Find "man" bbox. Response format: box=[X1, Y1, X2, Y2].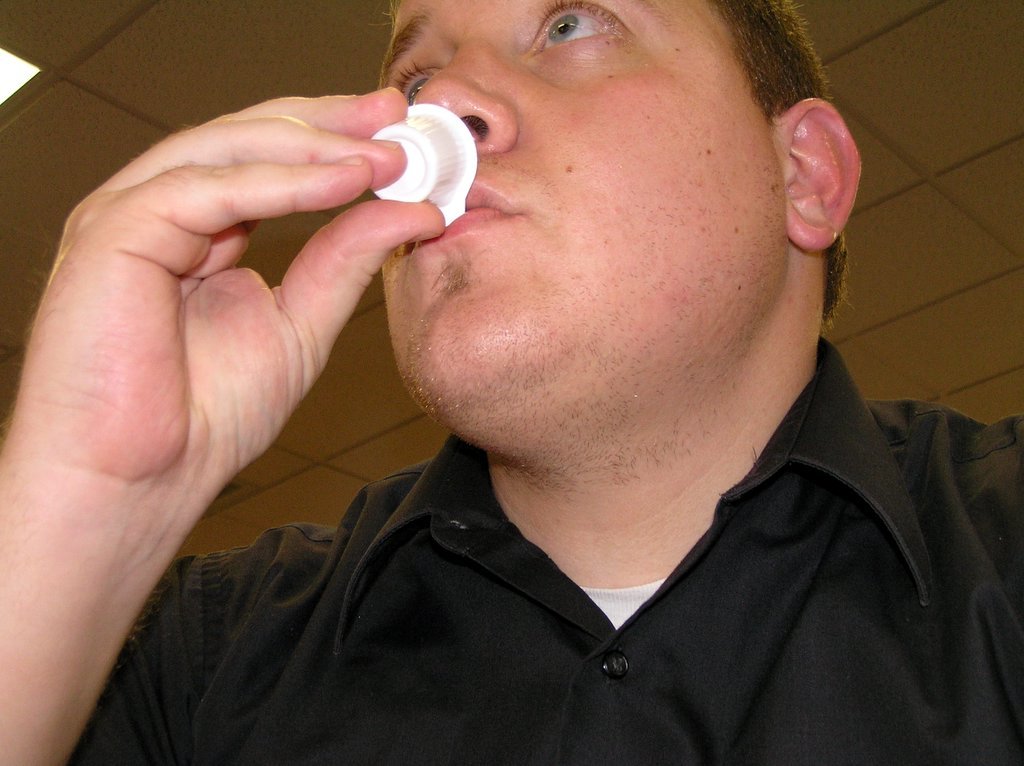
box=[118, 0, 1023, 750].
